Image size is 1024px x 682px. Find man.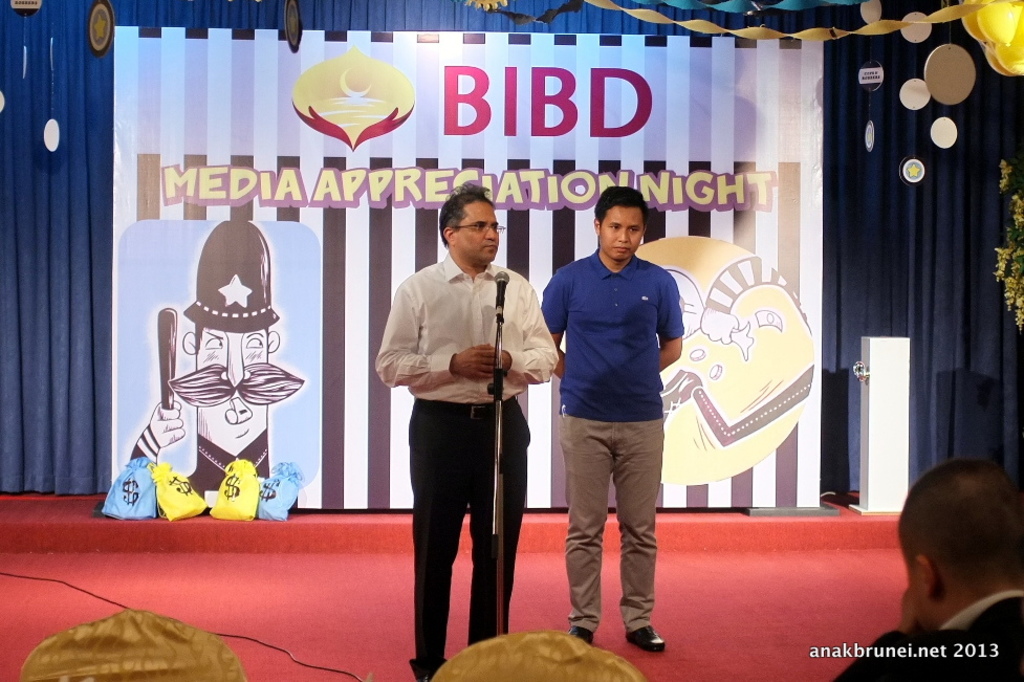
select_region(537, 182, 699, 650).
